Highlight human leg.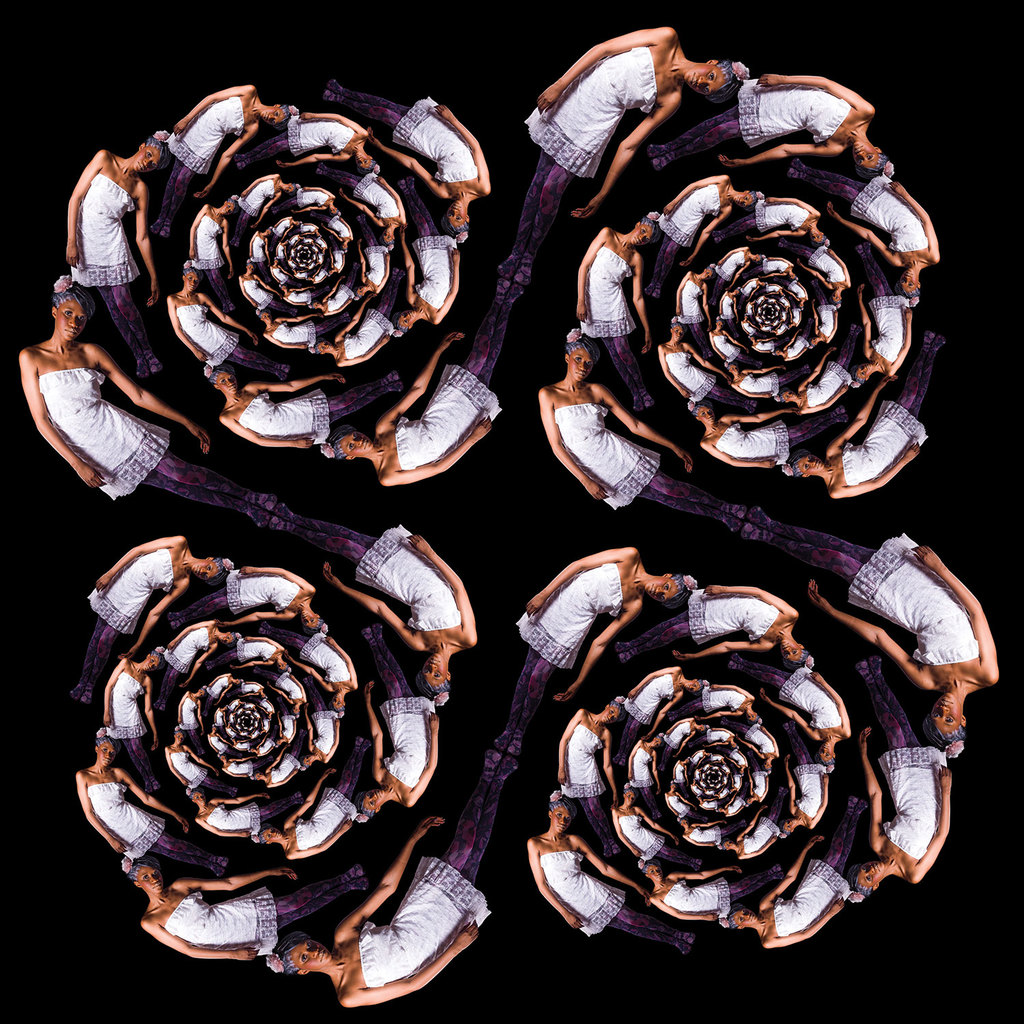
Highlighted region: 899:328:948:412.
